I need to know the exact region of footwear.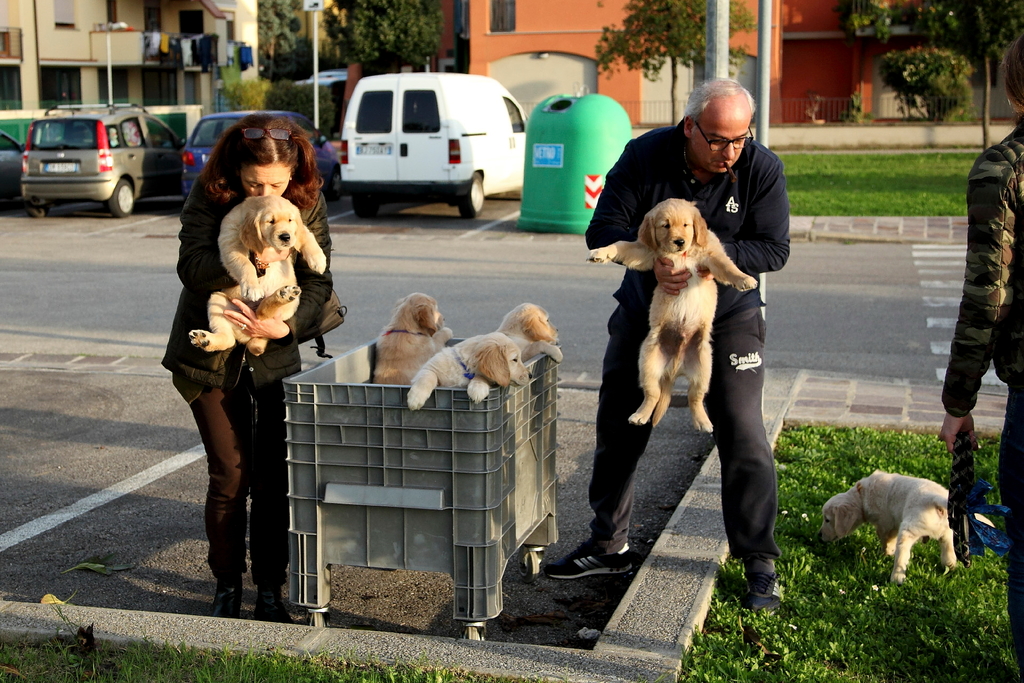
Region: crop(255, 587, 292, 625).
